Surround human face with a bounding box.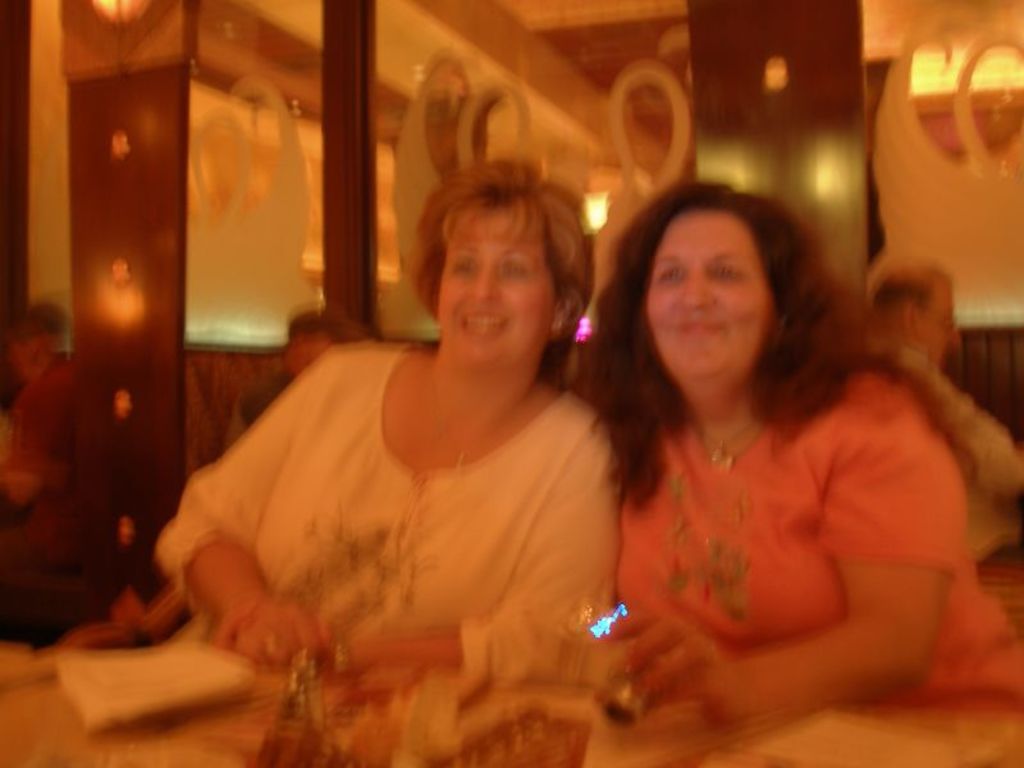
left=646, top=207, right=781, bottom=369.
